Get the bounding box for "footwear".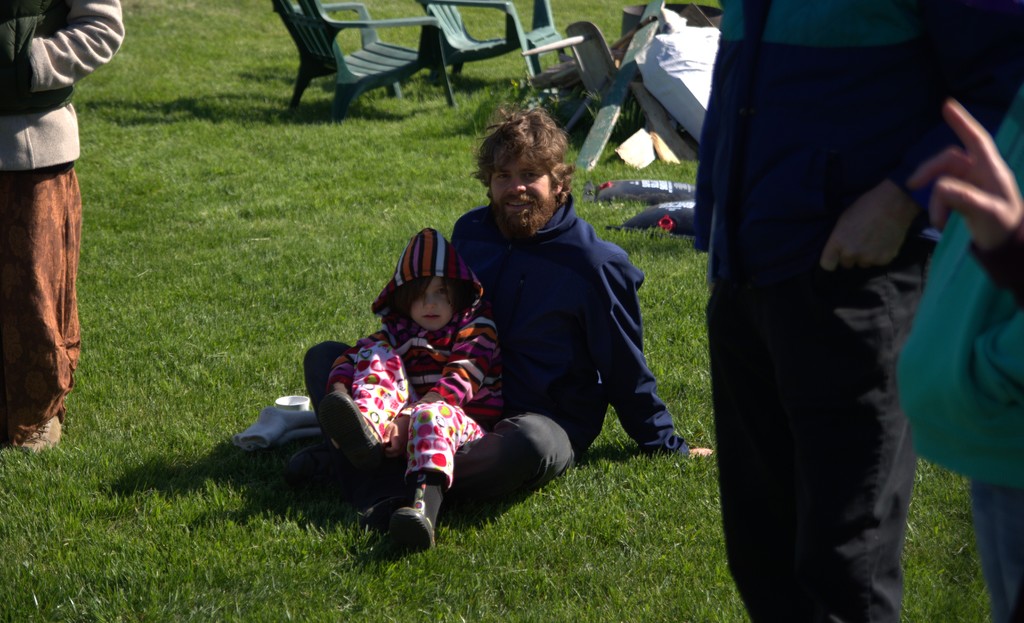
325, 392, 389, 480.
